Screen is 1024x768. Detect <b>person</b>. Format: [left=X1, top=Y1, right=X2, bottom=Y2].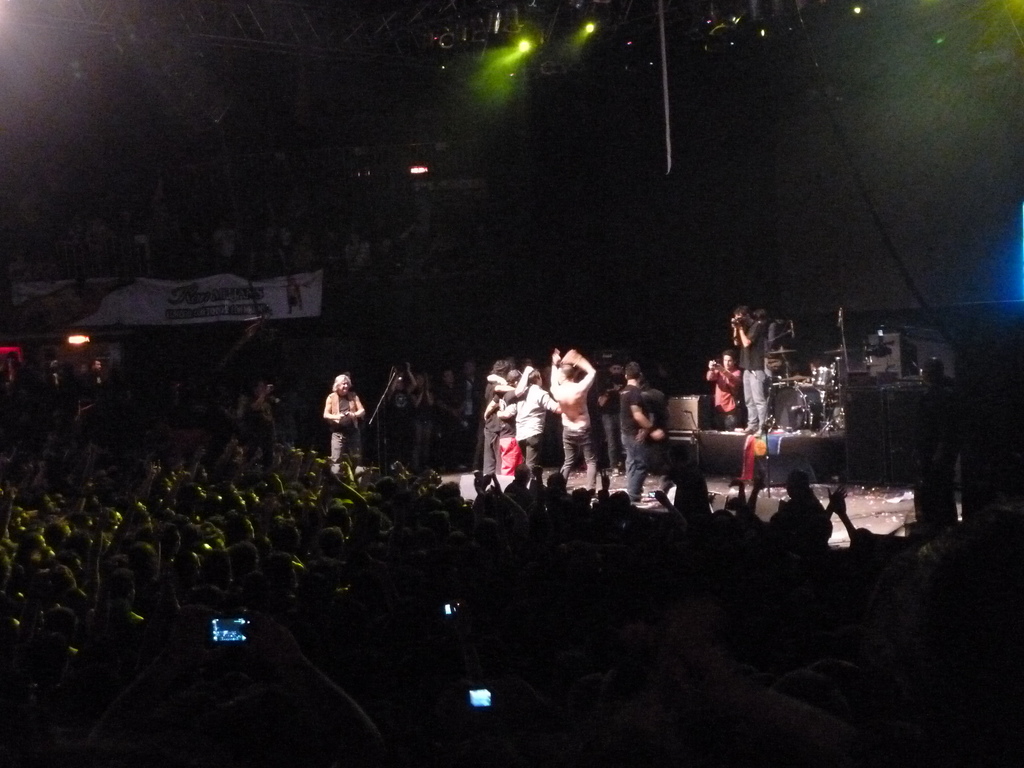
[left=732, top=304, right=771, bottom=434].
